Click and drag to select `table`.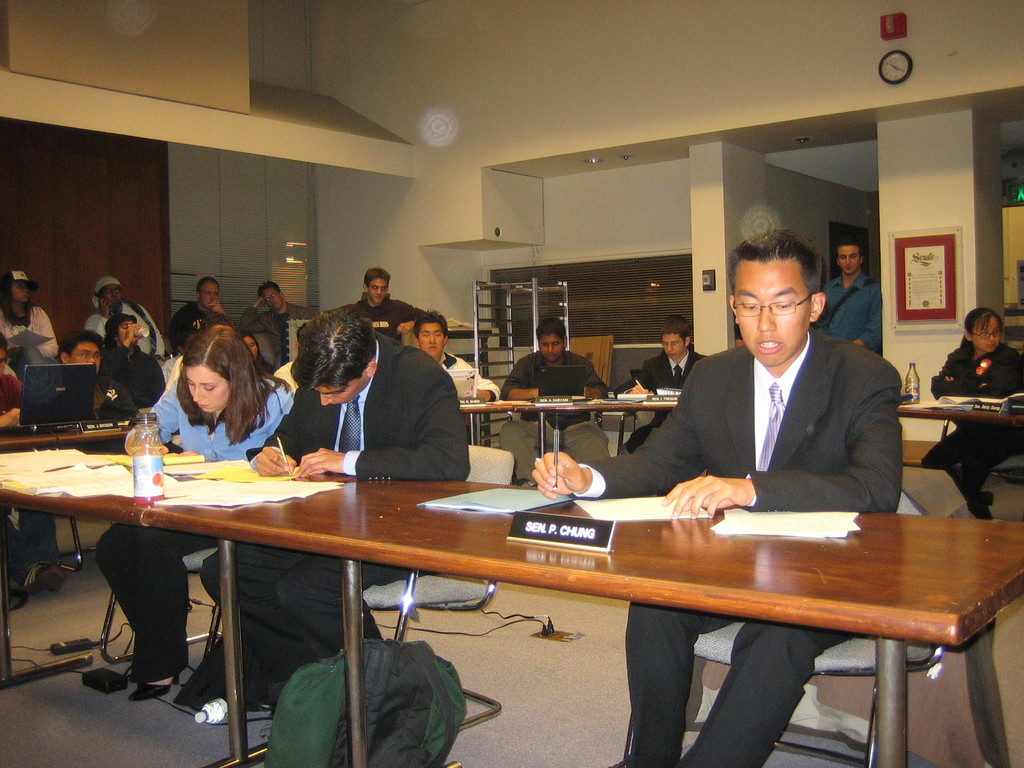
Selection: pyautogui.locateOnScreen(0, 444, 308, 759).
